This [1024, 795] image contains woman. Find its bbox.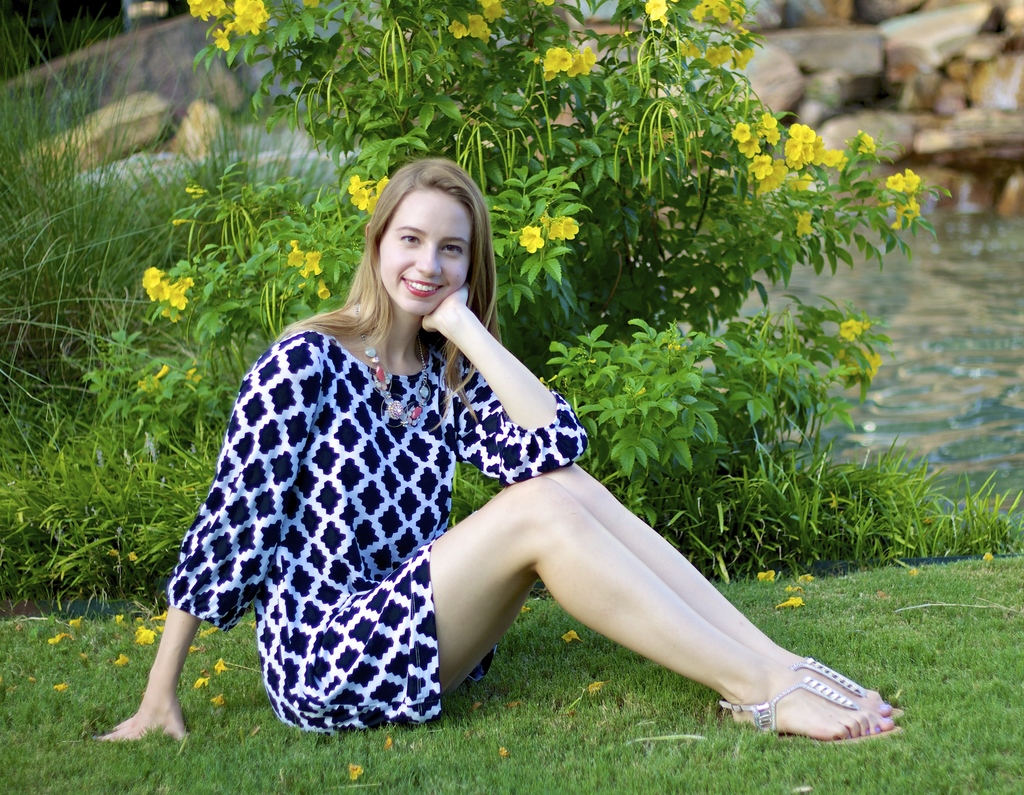
(152,137,870,758).
